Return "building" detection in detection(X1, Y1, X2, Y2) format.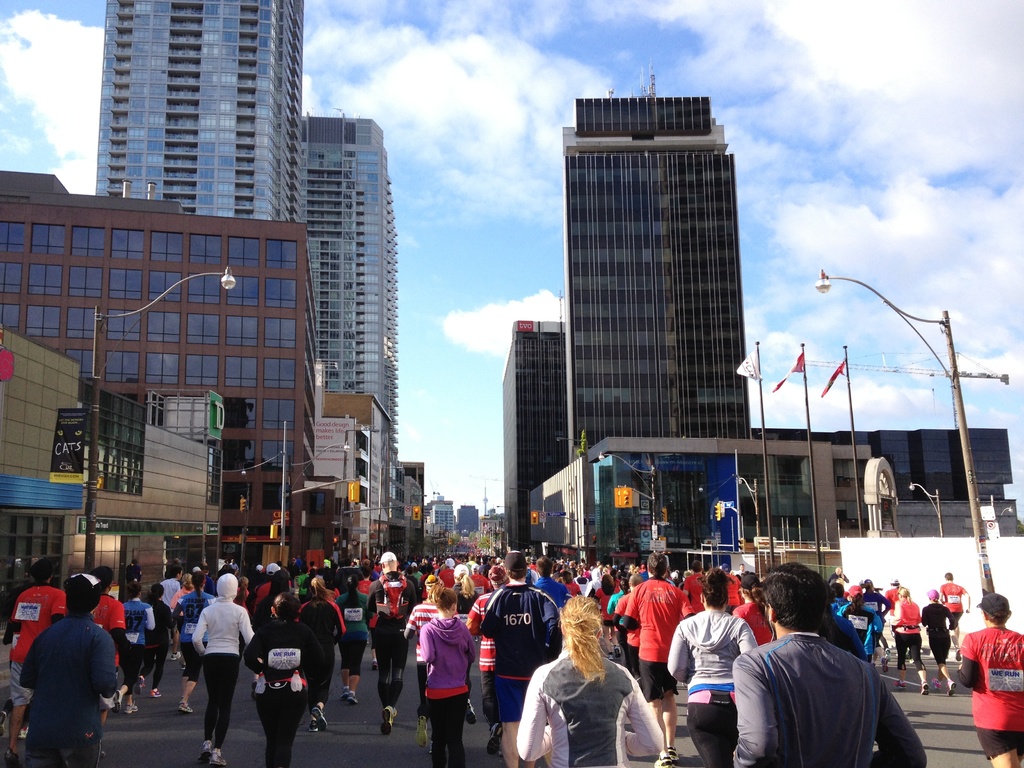
detection(426, 494, 457, 540).
